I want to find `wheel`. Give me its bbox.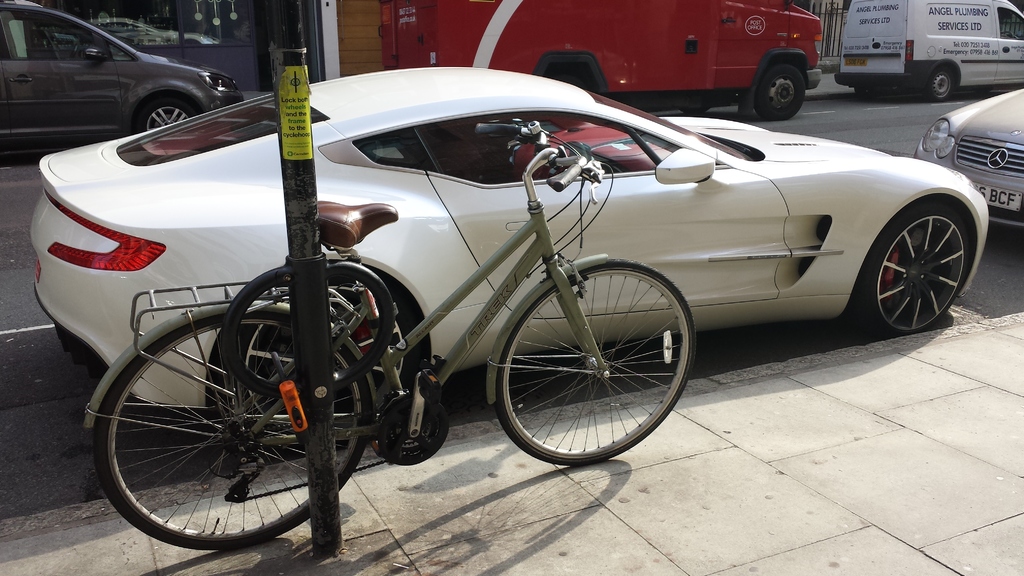
136/93/194/125.
